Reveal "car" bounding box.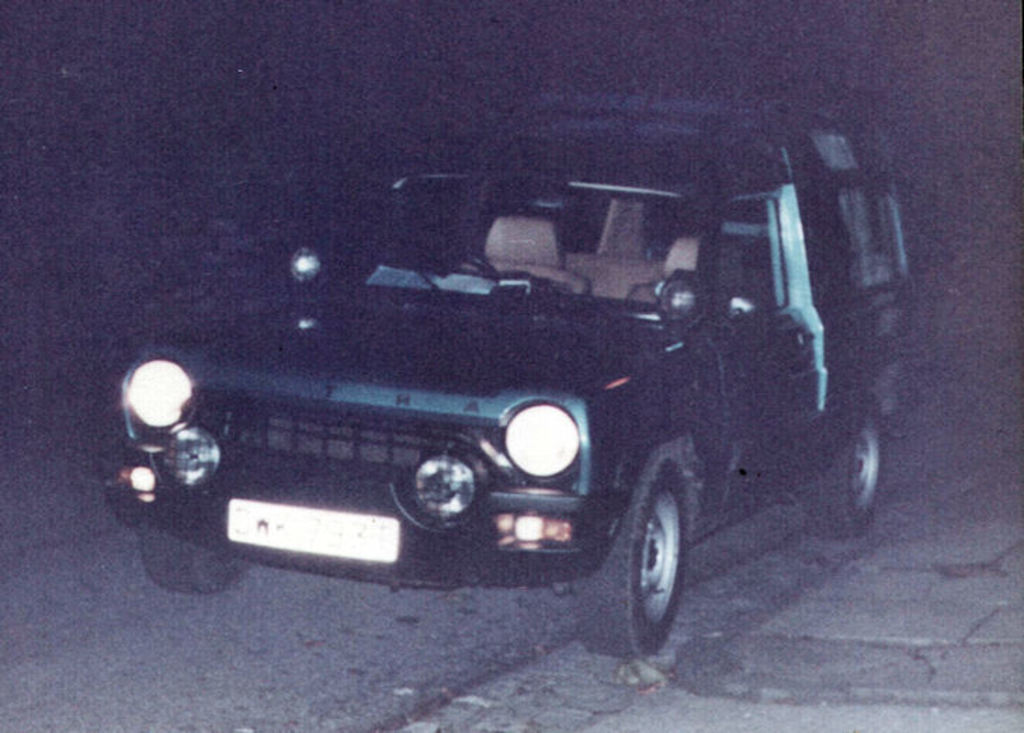
Revealed: (90, 103, 937, 649).
